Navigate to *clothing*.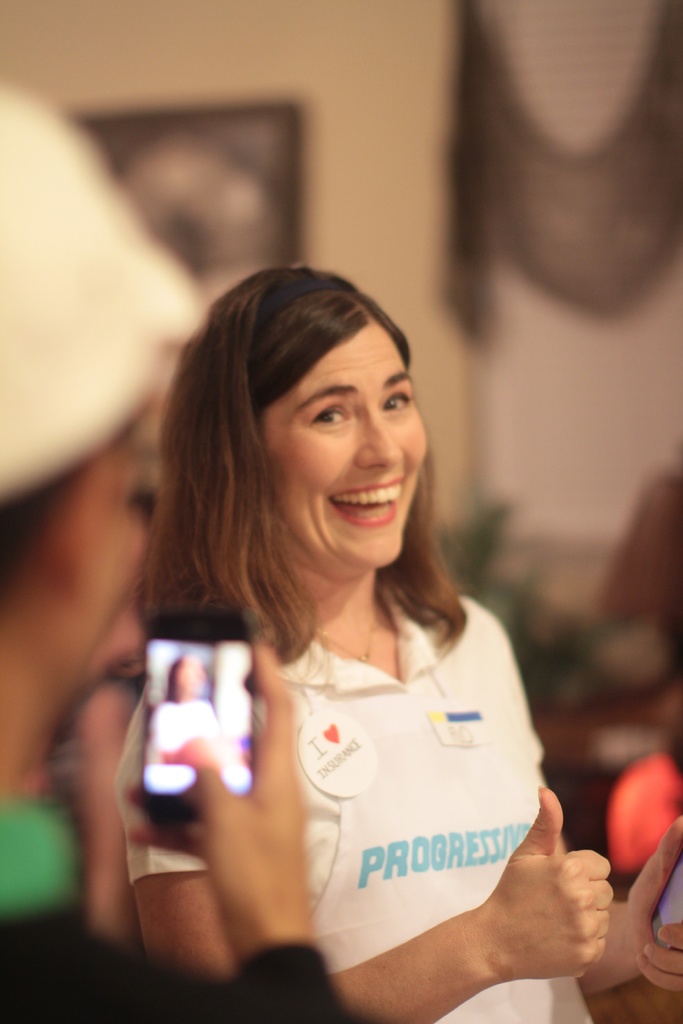
Navigation target: <bbox>0, 803, 355, 1023</bbox>.
